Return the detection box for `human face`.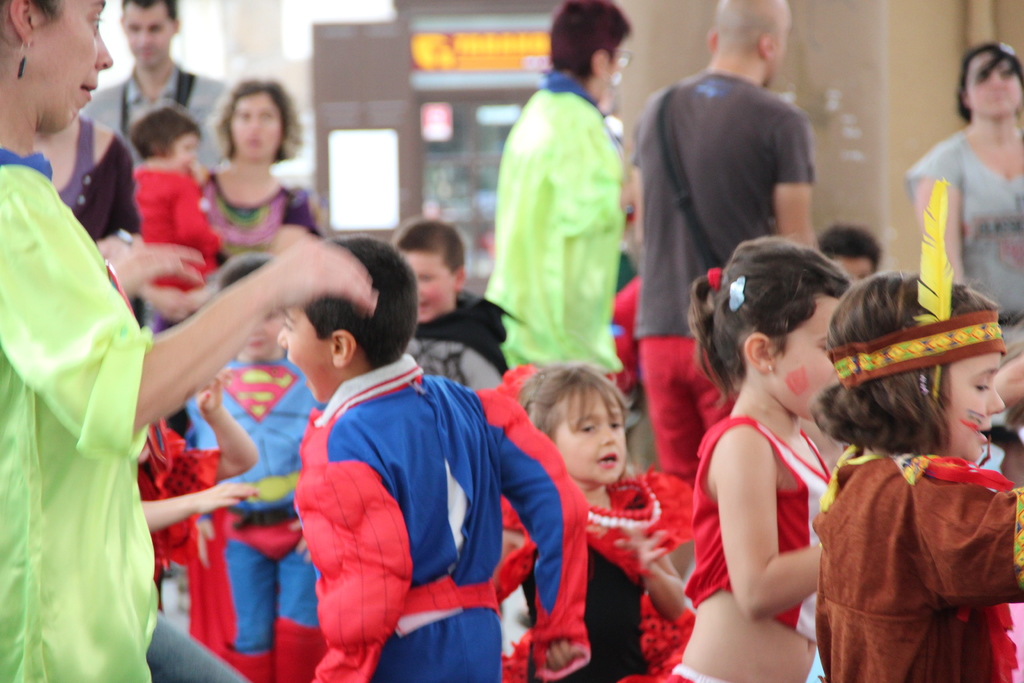
(30,0,110,130).
